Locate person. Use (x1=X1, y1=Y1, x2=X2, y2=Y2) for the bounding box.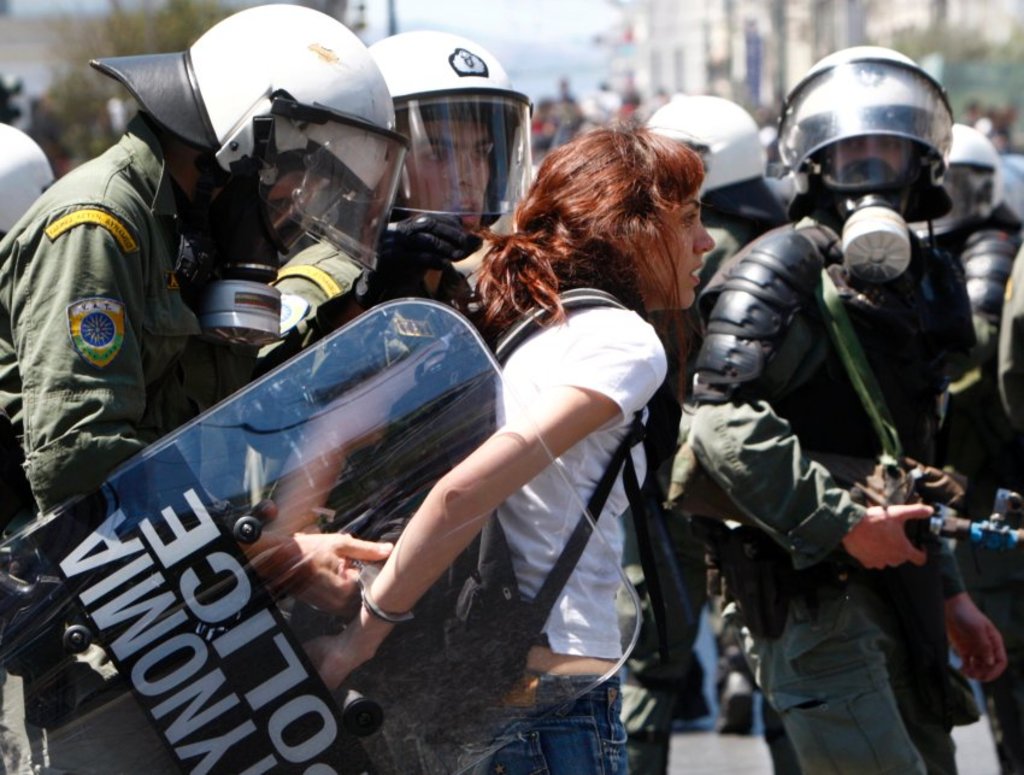
(x1=0, y1=6, x2=402, y2=774).
